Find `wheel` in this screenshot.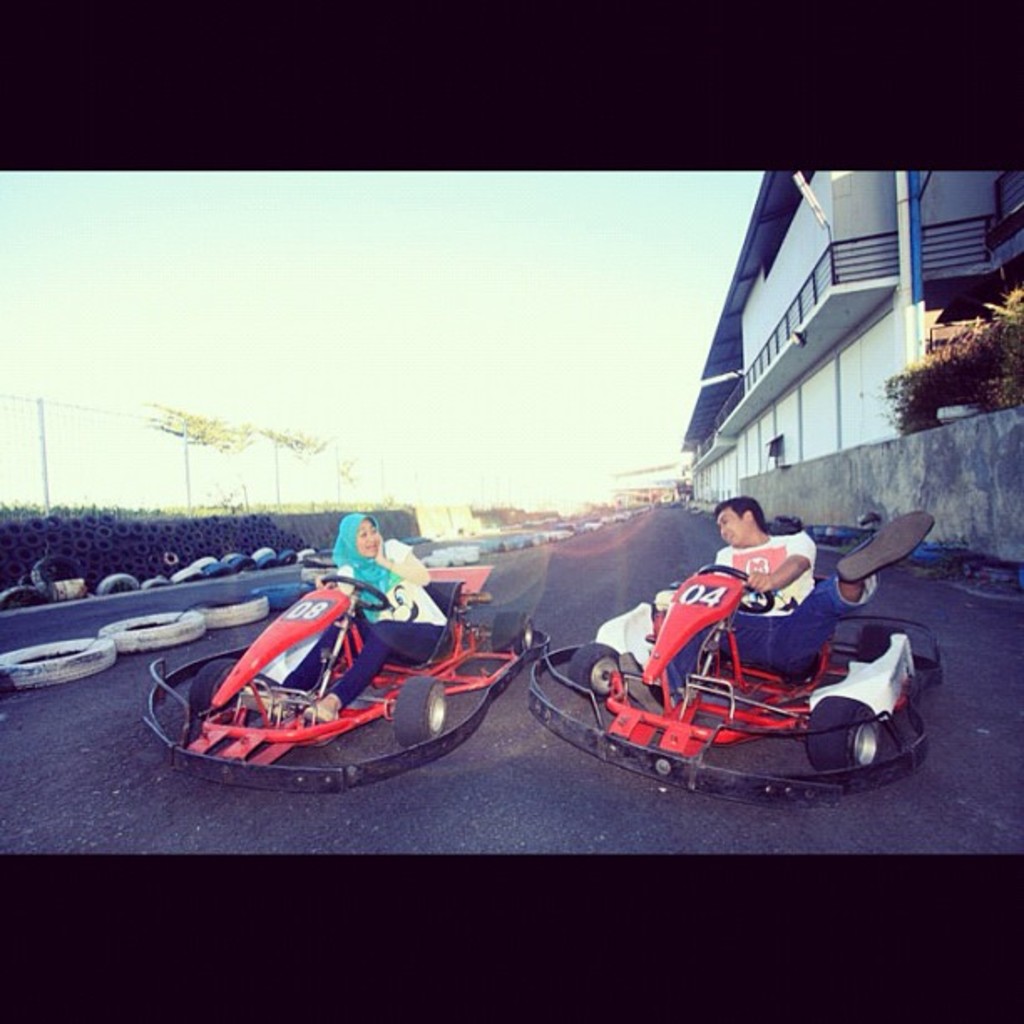
The bounding box for `wheel` is select_region(187, 661, 233, 718).
